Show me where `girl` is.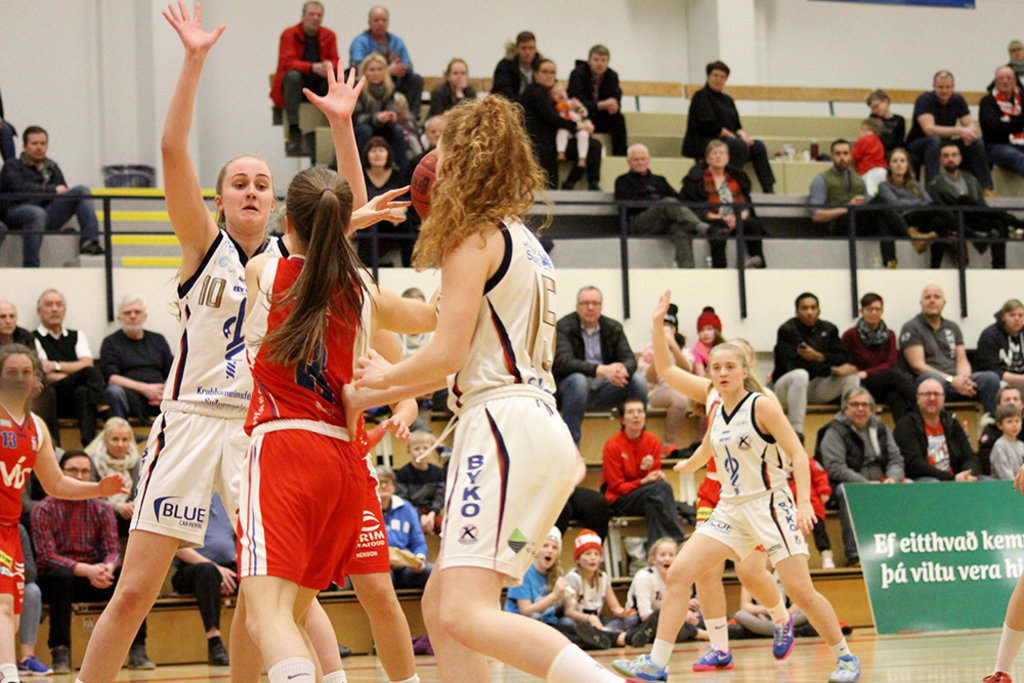
`girl` is at crop(343, 93, 647, 682).
